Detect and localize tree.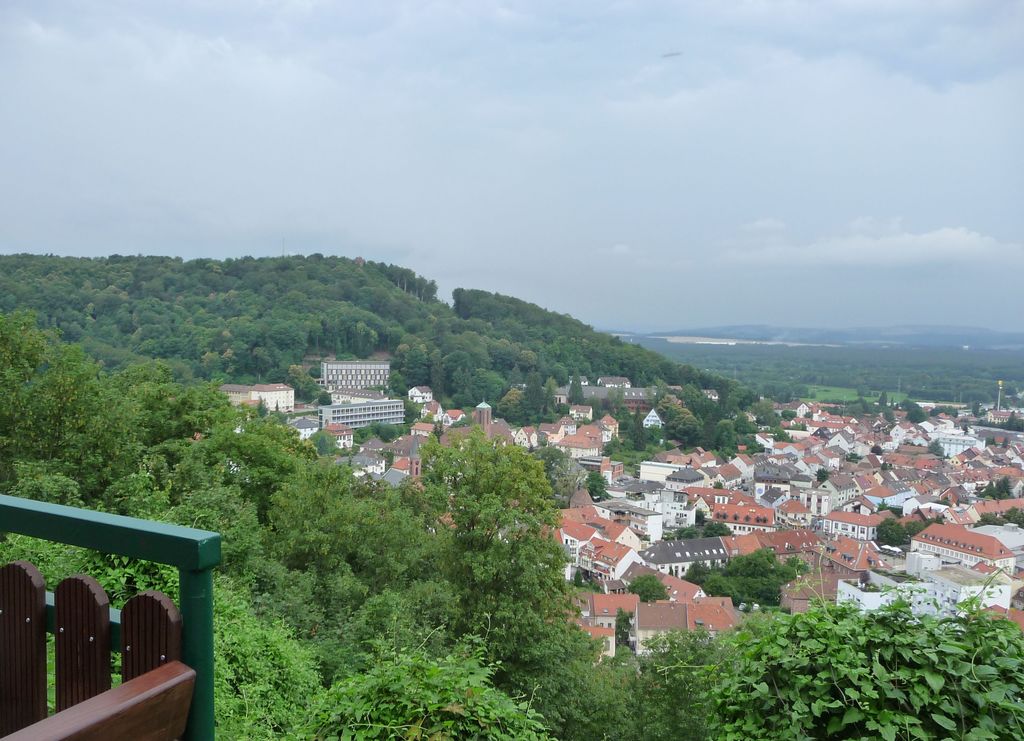
Localized at x1=978 y1=480 x2=999 y2=500.
